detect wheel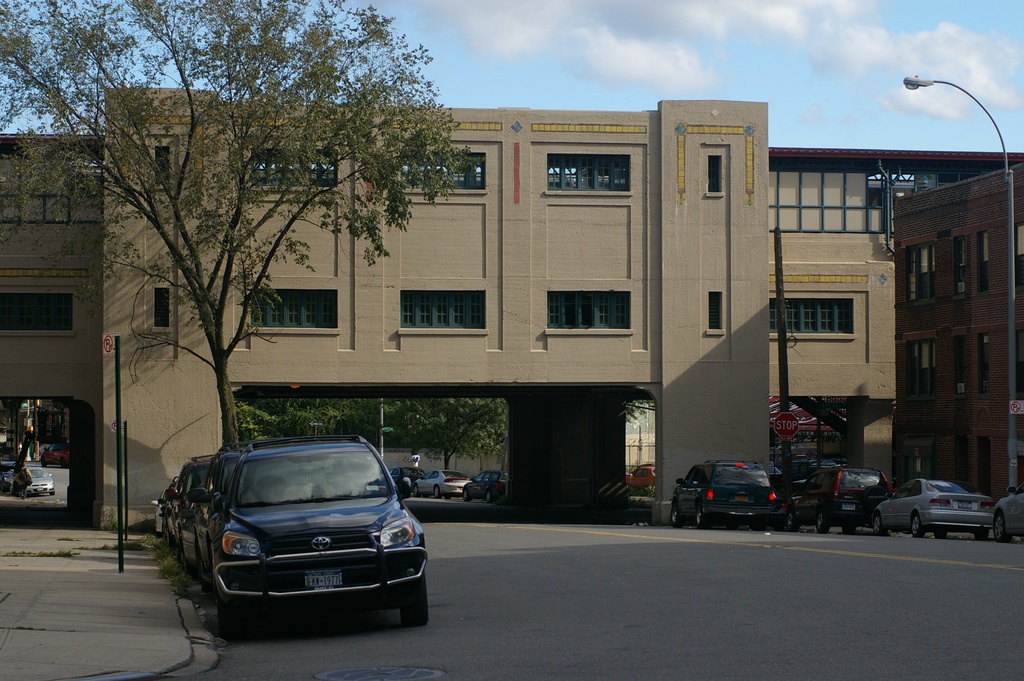
{"left": 216, "top": 602, "right": 259, "bottom": 643}
